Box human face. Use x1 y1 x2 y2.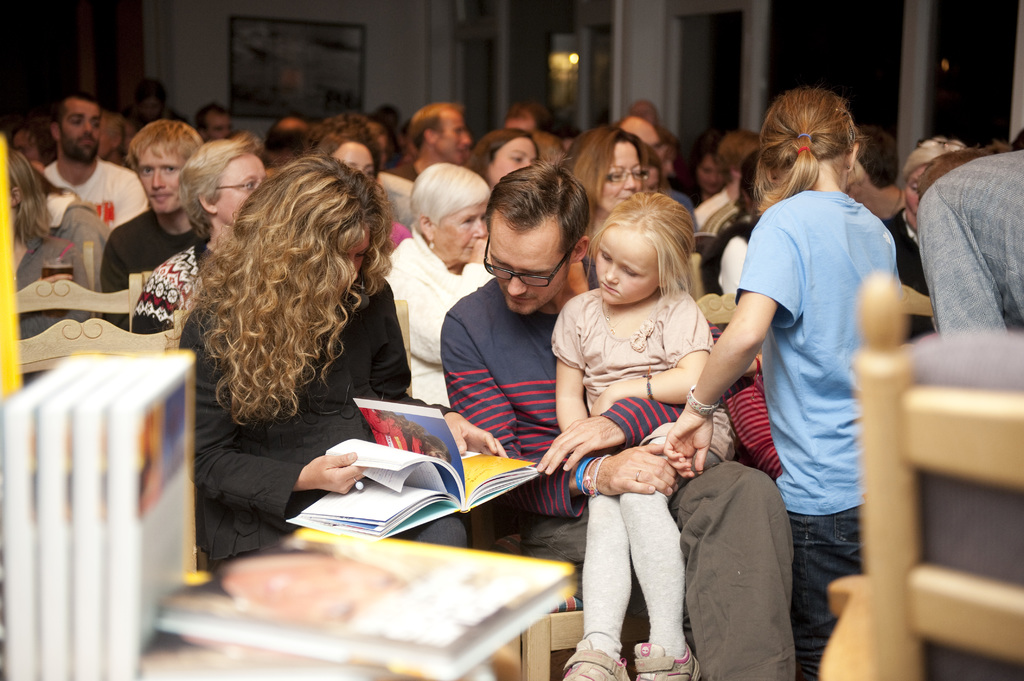
593 228 655 303.
